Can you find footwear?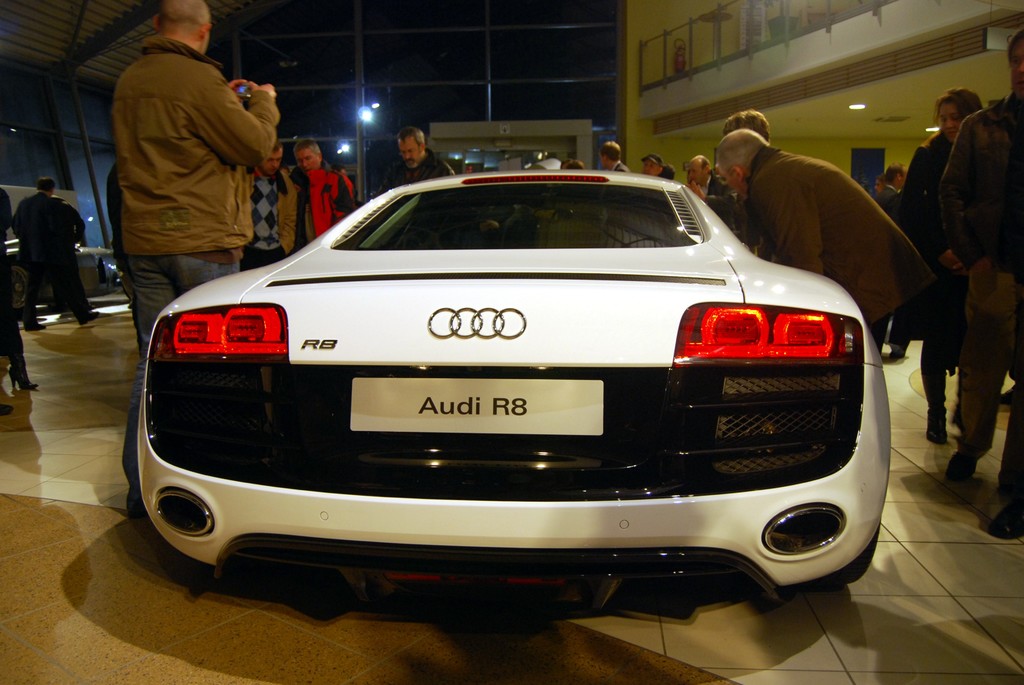
Yes, bounding box: [945, 447, 973, 484].
